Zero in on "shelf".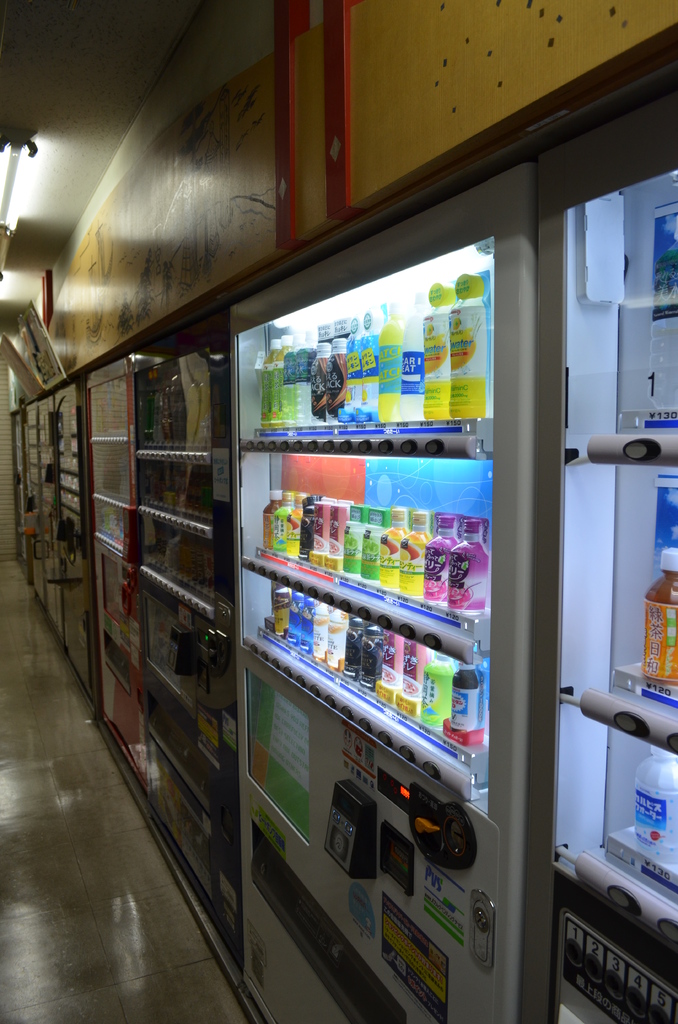
Zeroed in: crop(195, 178, 526, 1023).
